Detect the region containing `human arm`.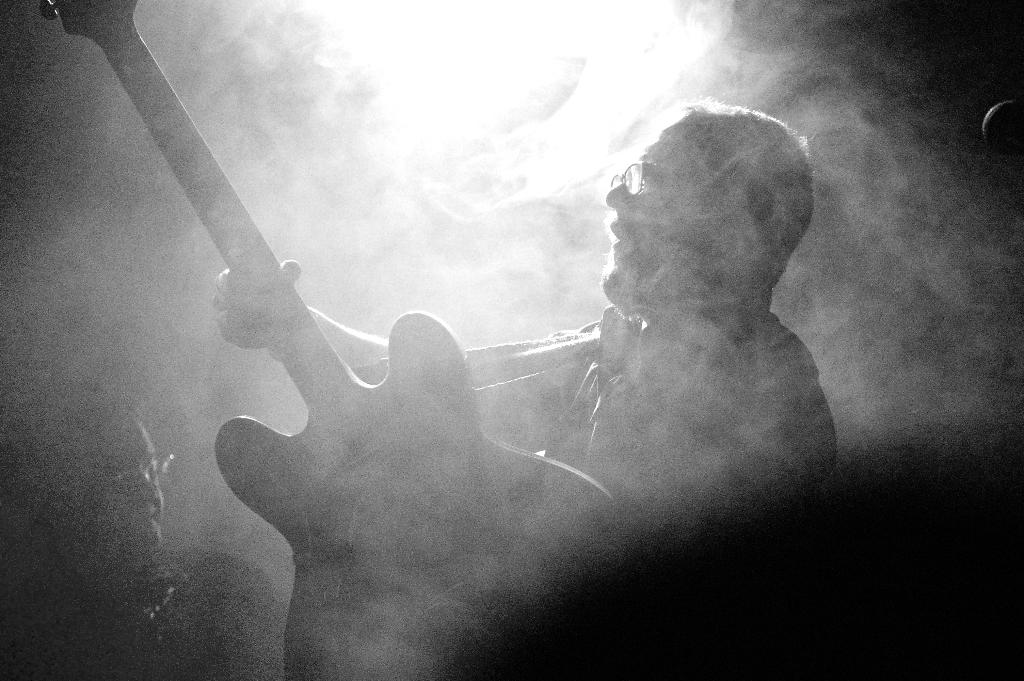
select_region(218, 260, 386, 359).
